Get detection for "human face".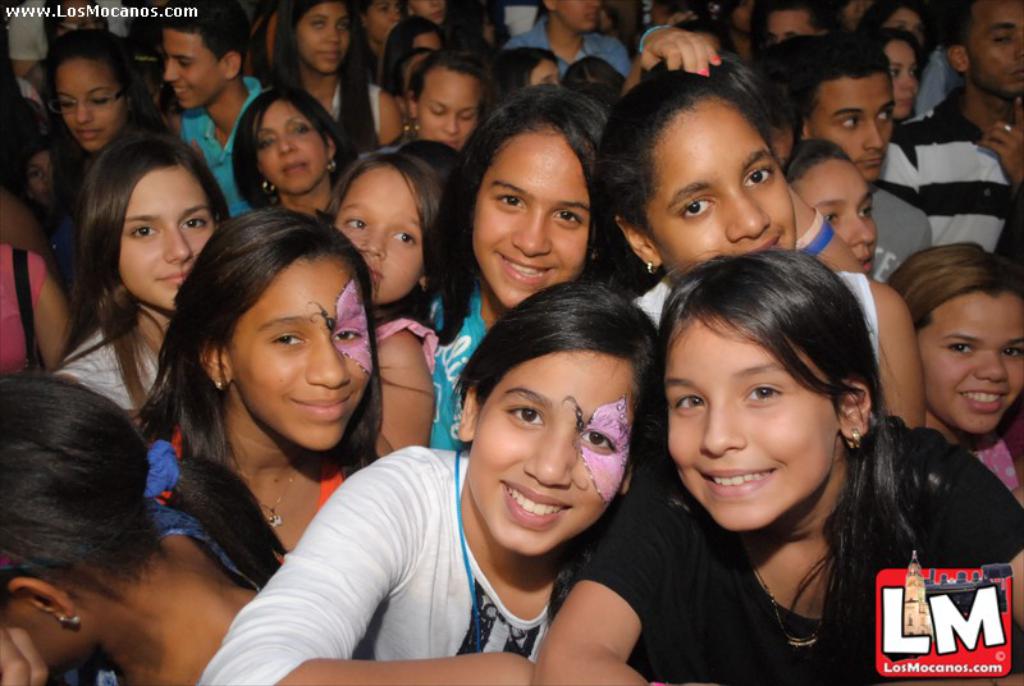
Detection: bbox=(878, 4, 929, 46).
